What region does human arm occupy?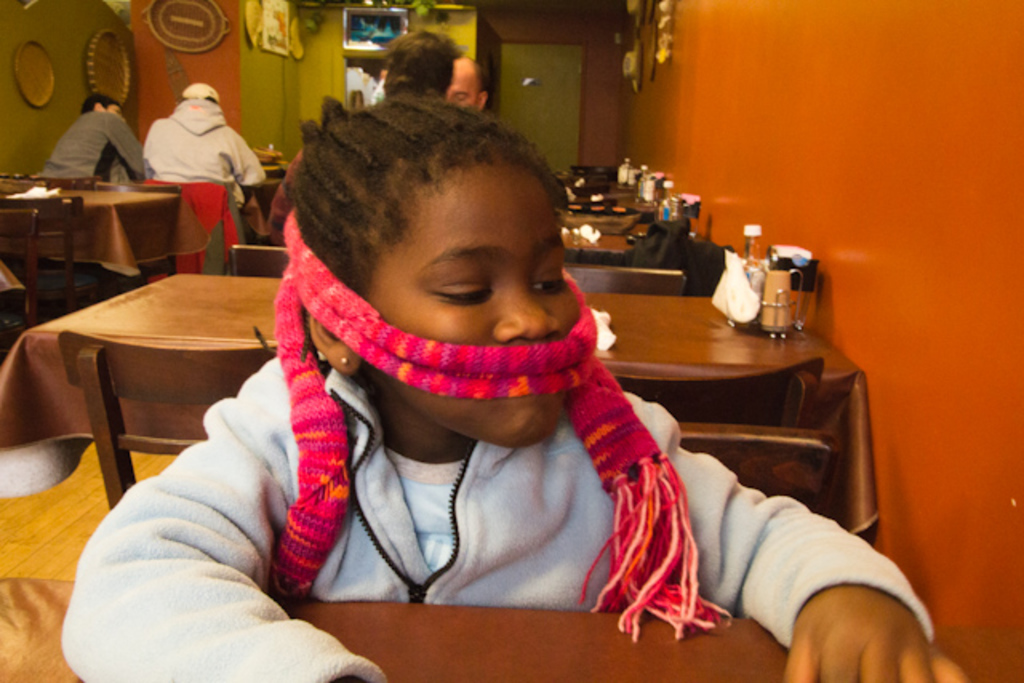
<region>646, 424, 930, 667</region>.
